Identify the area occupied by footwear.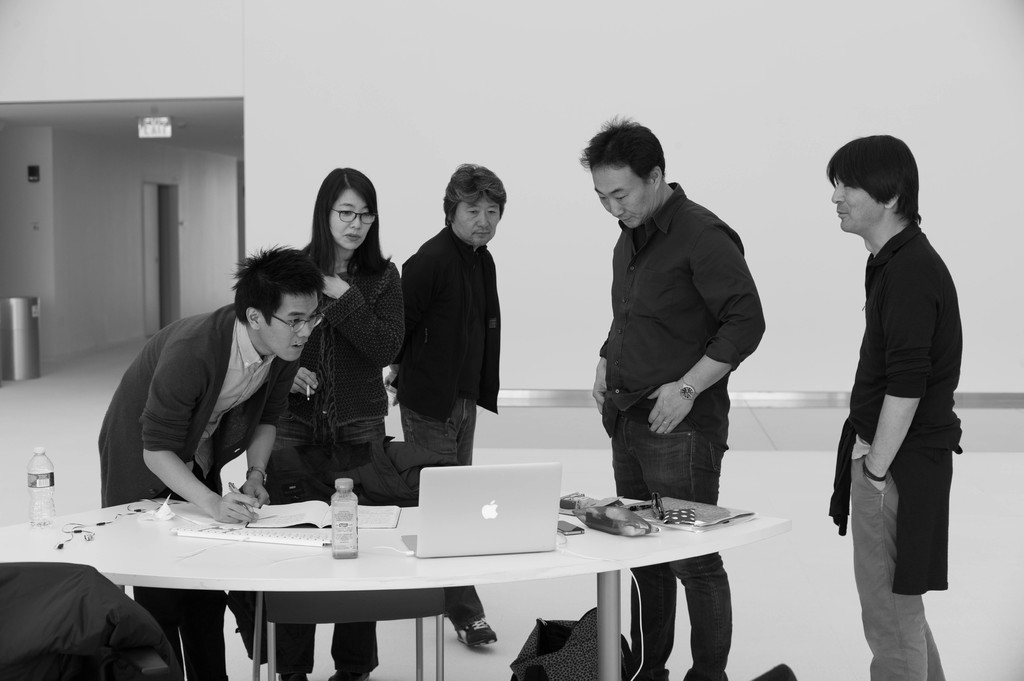
Area: locate(454, 618, 493, 643).
